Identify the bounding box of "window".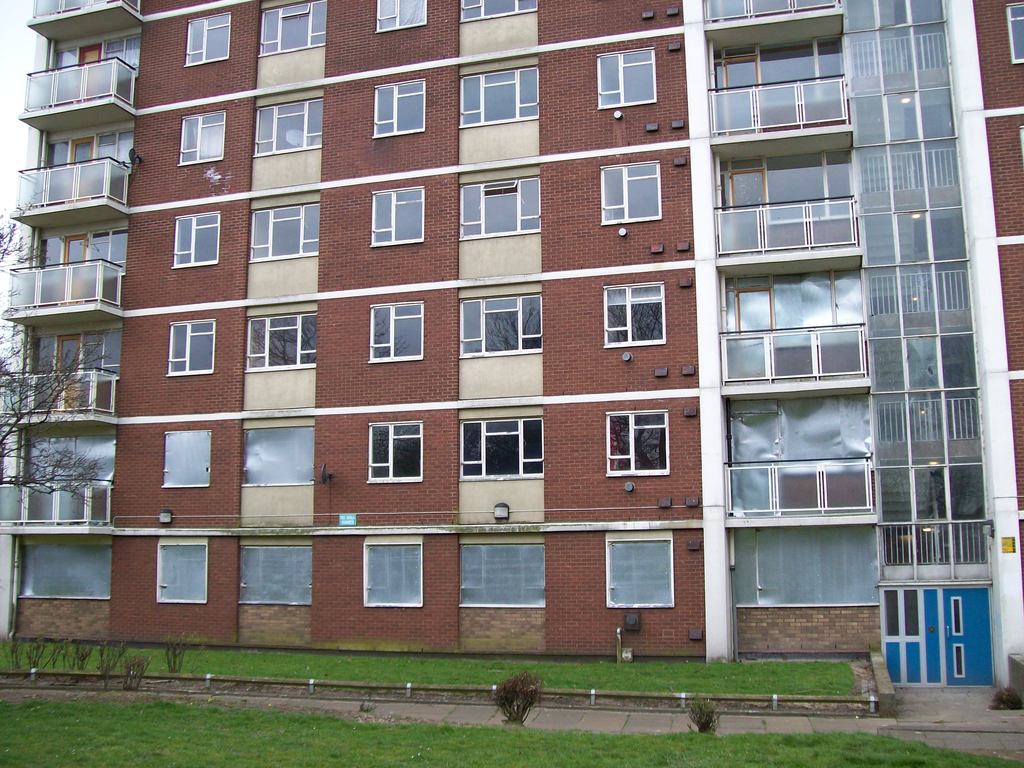
bbox=(610, 539, 672, 610).
